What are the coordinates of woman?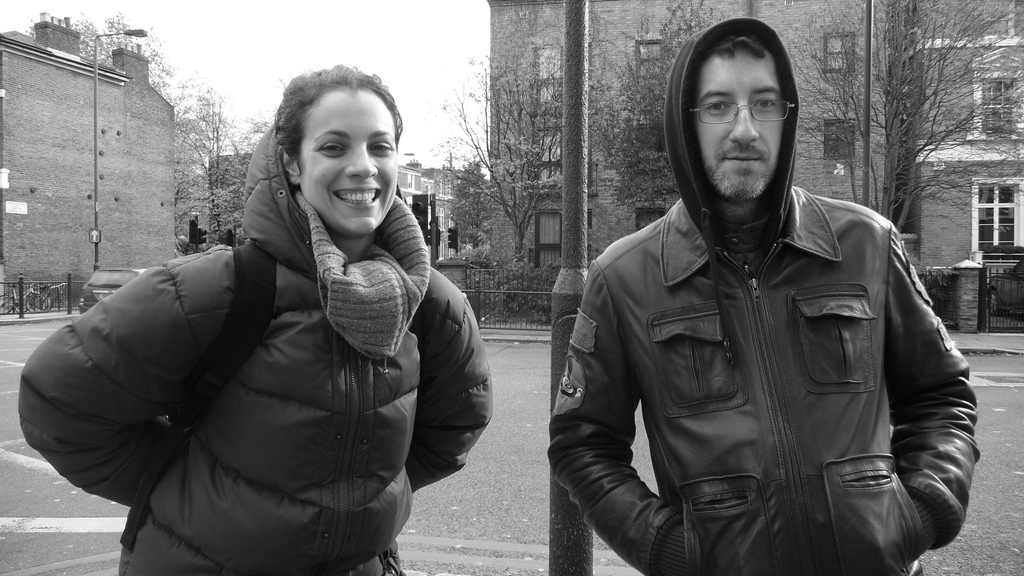
(38, 82, 493, 575).
